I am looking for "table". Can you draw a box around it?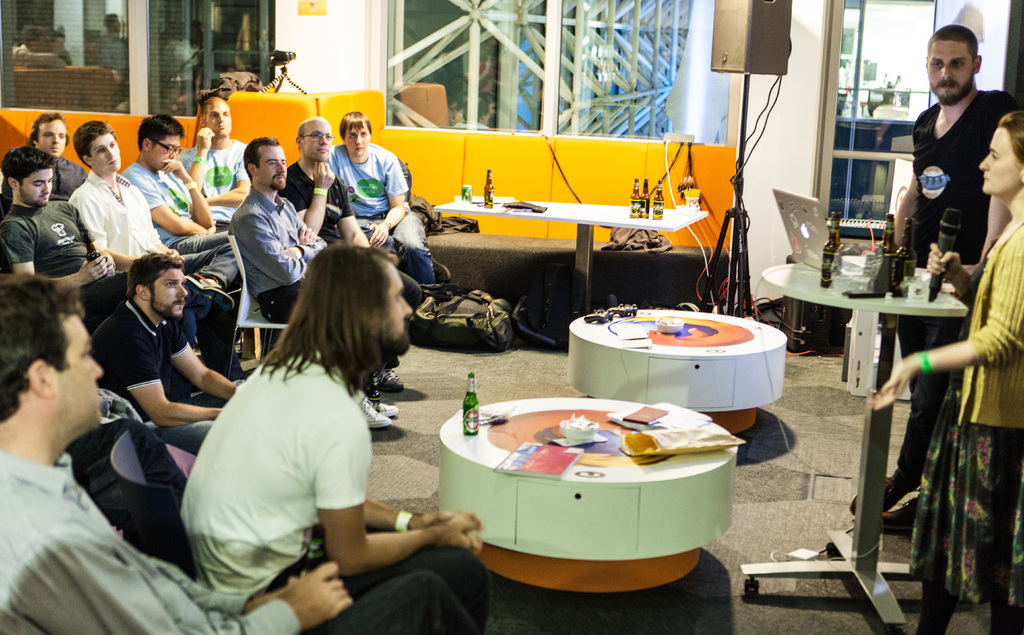
Sure, the bounding box is x1=437, y1=397, x2=743, y2=597.
